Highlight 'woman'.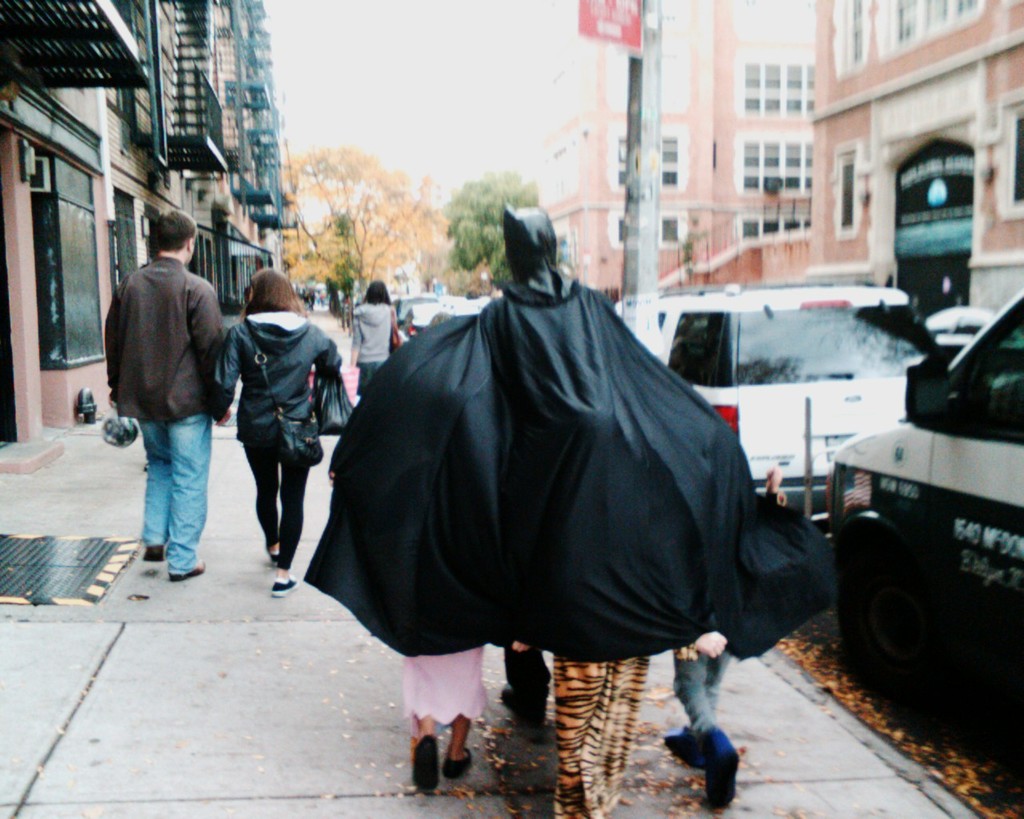
Highlighted region: [210,264,346,596].
